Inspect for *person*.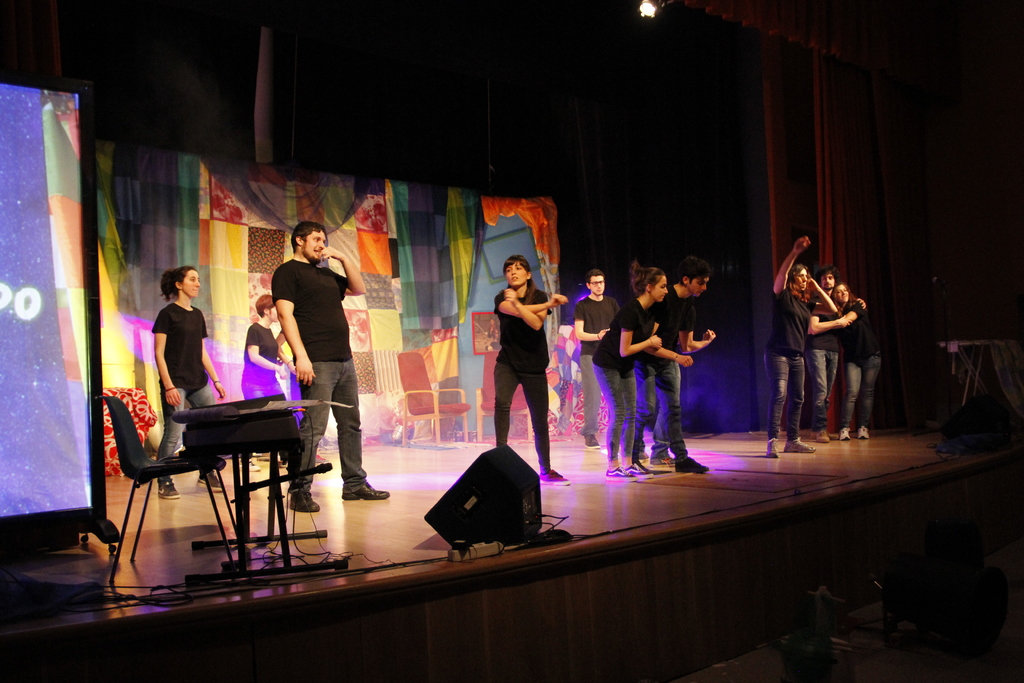
Inspection: Rect(830, 281, 871, 435).
